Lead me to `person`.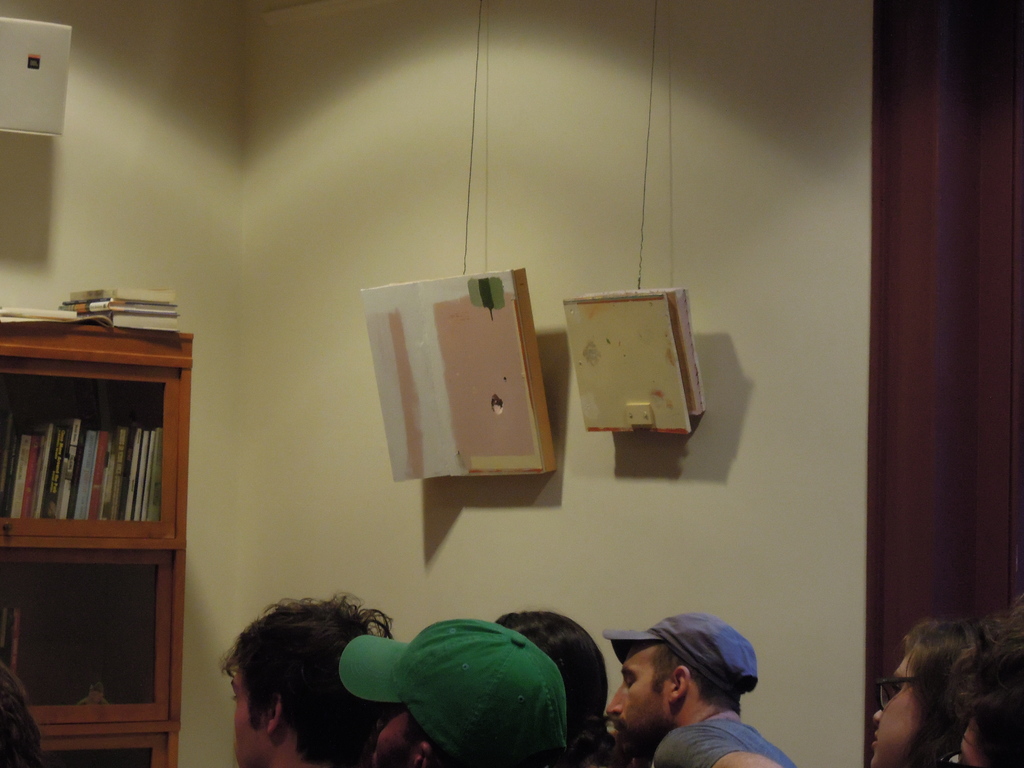
Lead to crop(949, 586, 1023, 767).
